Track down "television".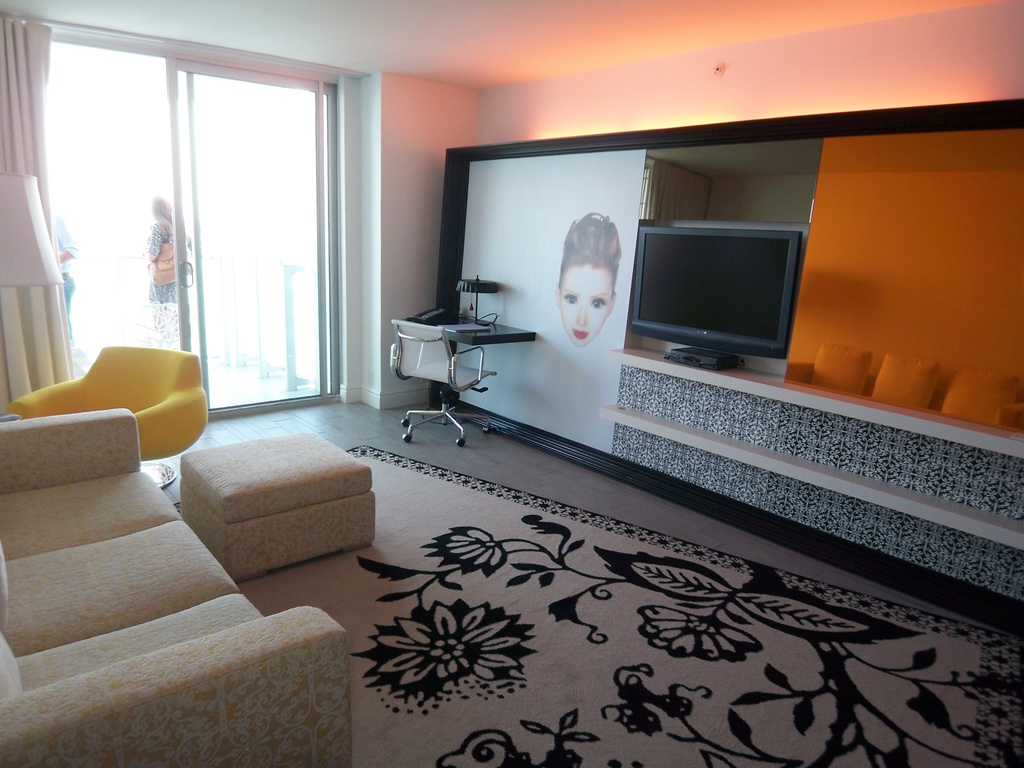
Tracked to <box>633,227,803,358</box>.
